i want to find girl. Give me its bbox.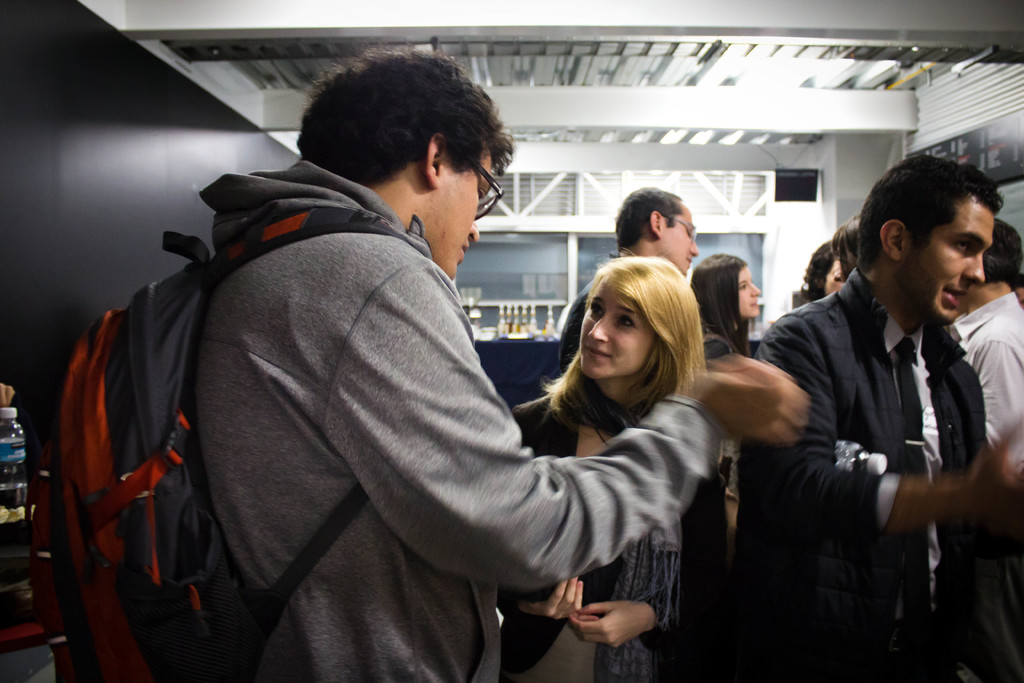
bbox=[493, 245, 724, 682].
